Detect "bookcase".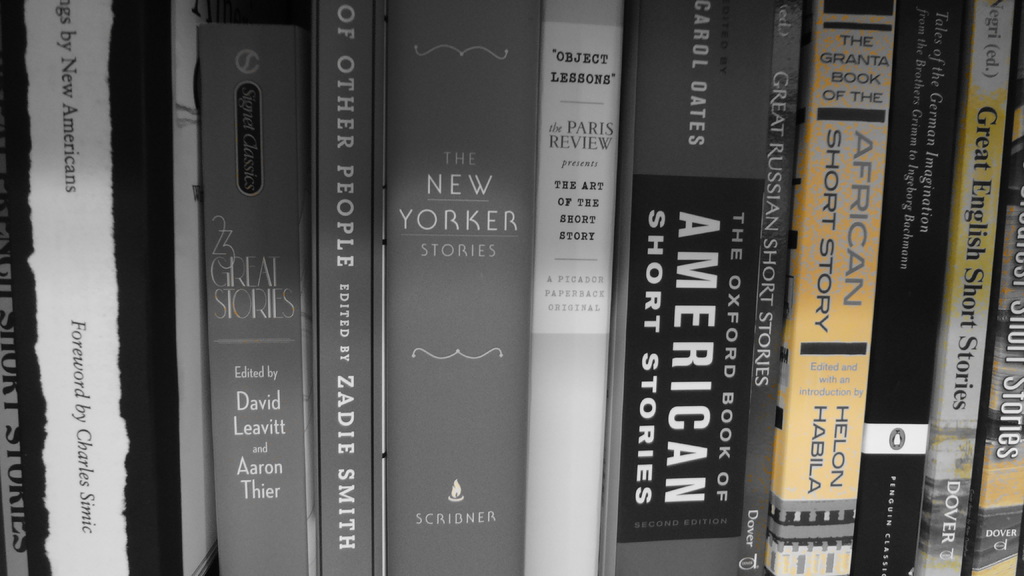
Detected at left=0, top=0, right=1023, bottom=575.
